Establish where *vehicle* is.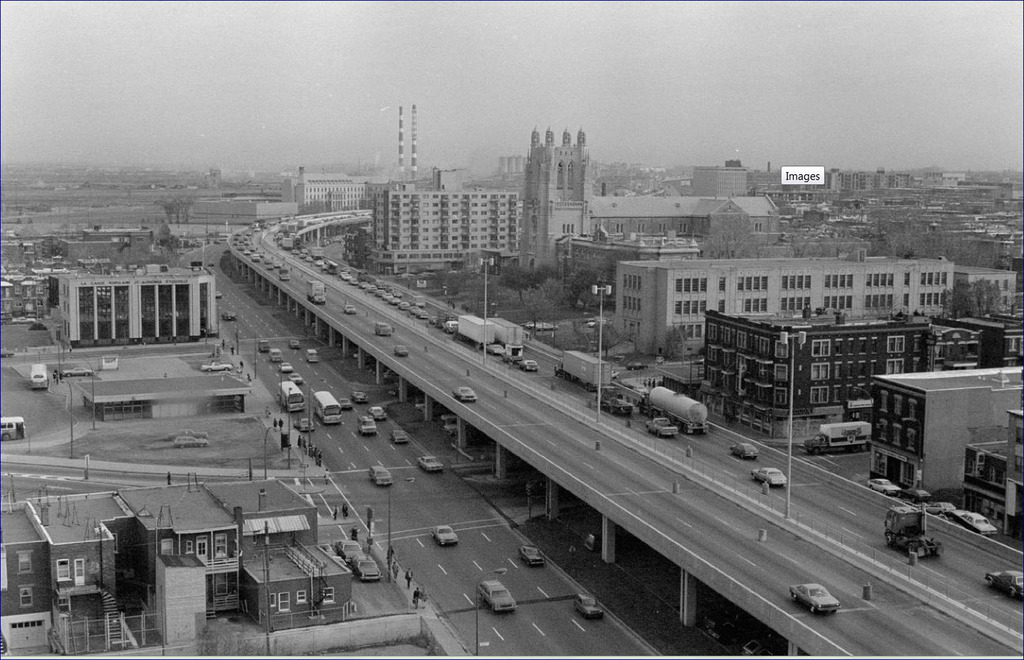
Established at box(417, 456, 442, 472).
